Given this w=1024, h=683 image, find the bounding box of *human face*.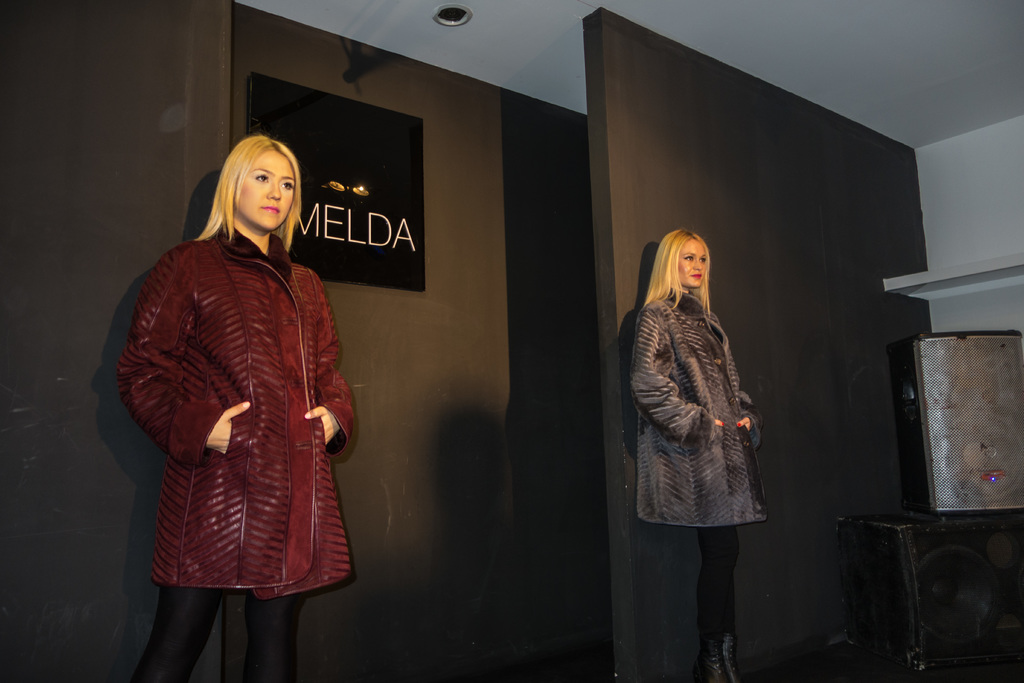
<box>678,240,710,288</box>.
